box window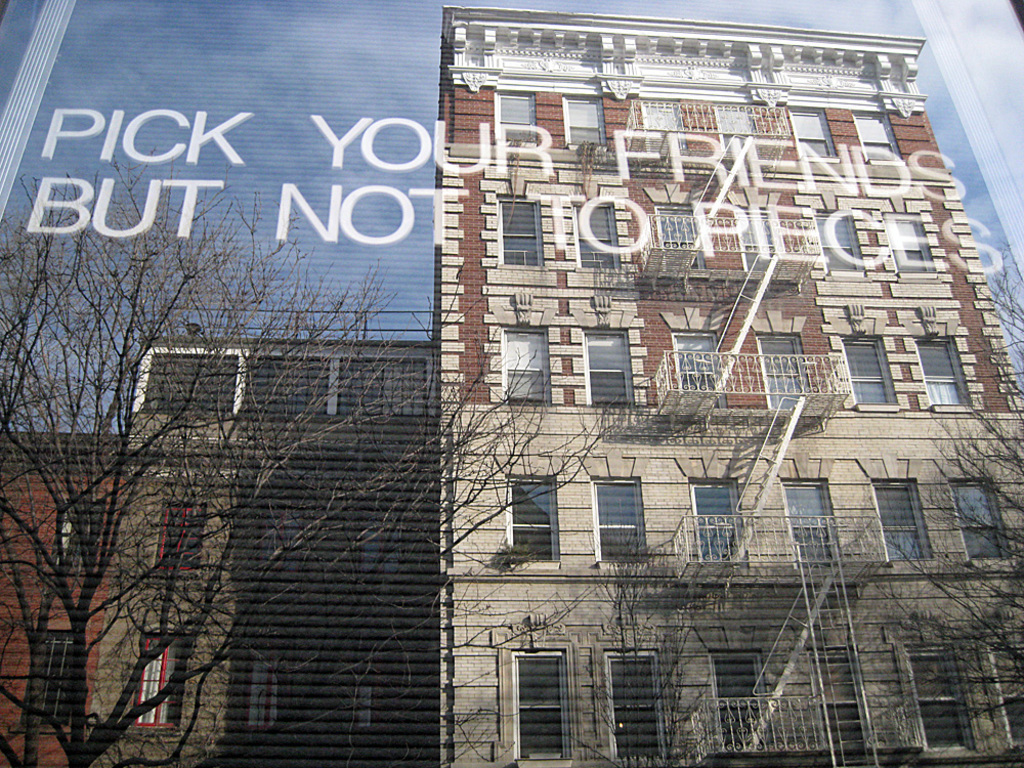
bbox=(883, 210, 944, 275)
